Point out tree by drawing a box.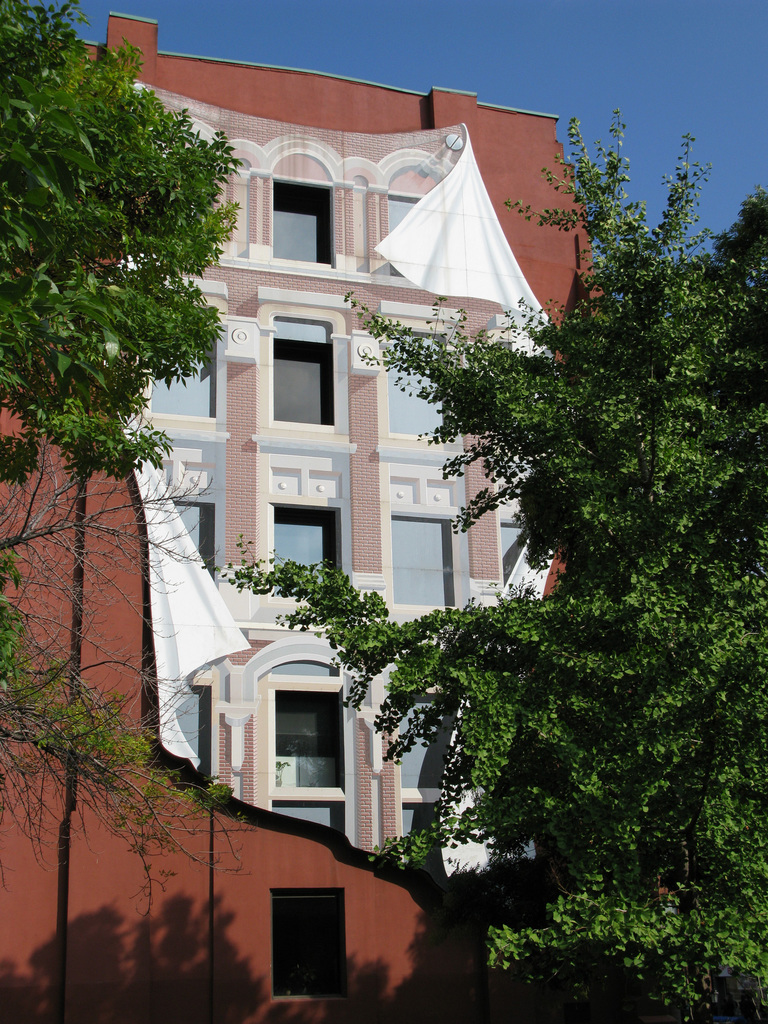
box=[478, 138, 739, 916].
